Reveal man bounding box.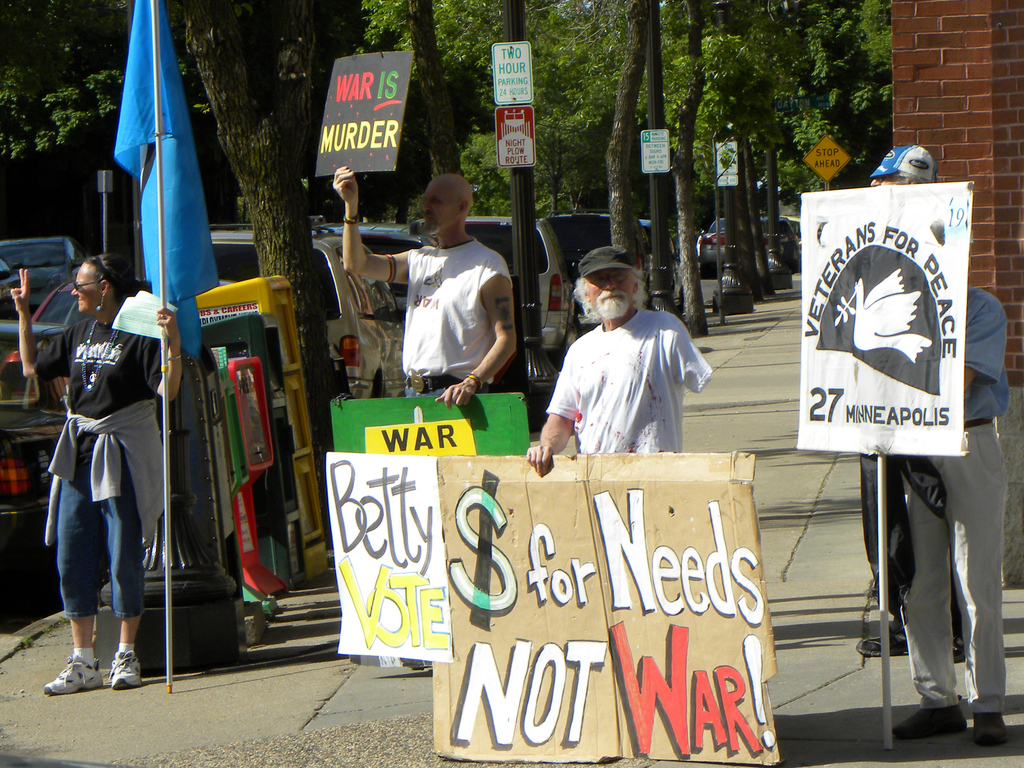
Revealed: Rect(540, 273, 722, 471).
